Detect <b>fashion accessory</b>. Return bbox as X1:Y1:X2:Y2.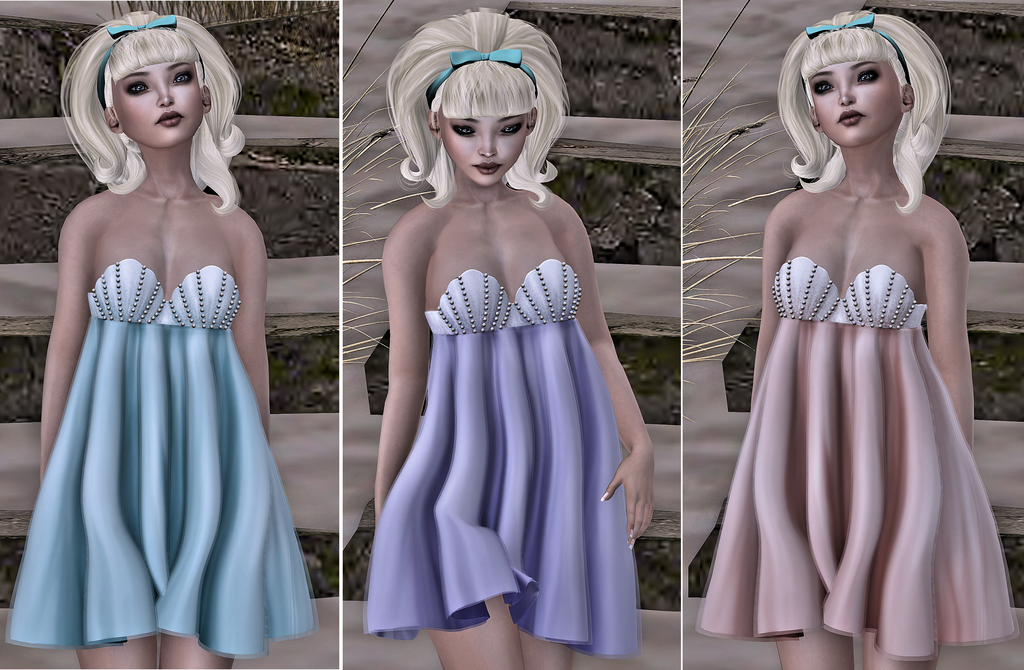
94:11:206:106.
